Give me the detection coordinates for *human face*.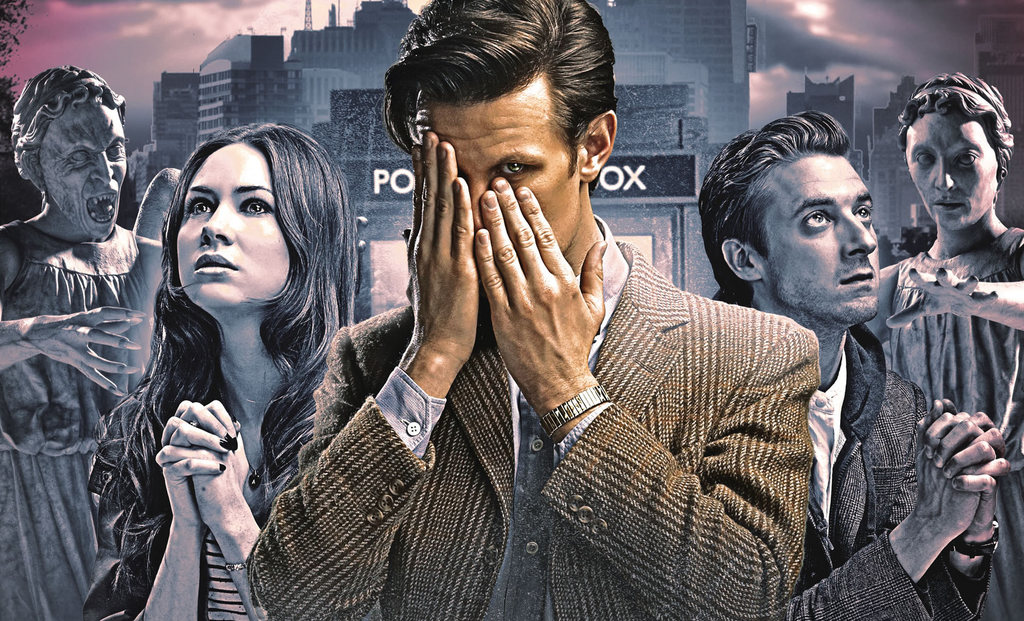
box=[767, 156, 876, 321].
